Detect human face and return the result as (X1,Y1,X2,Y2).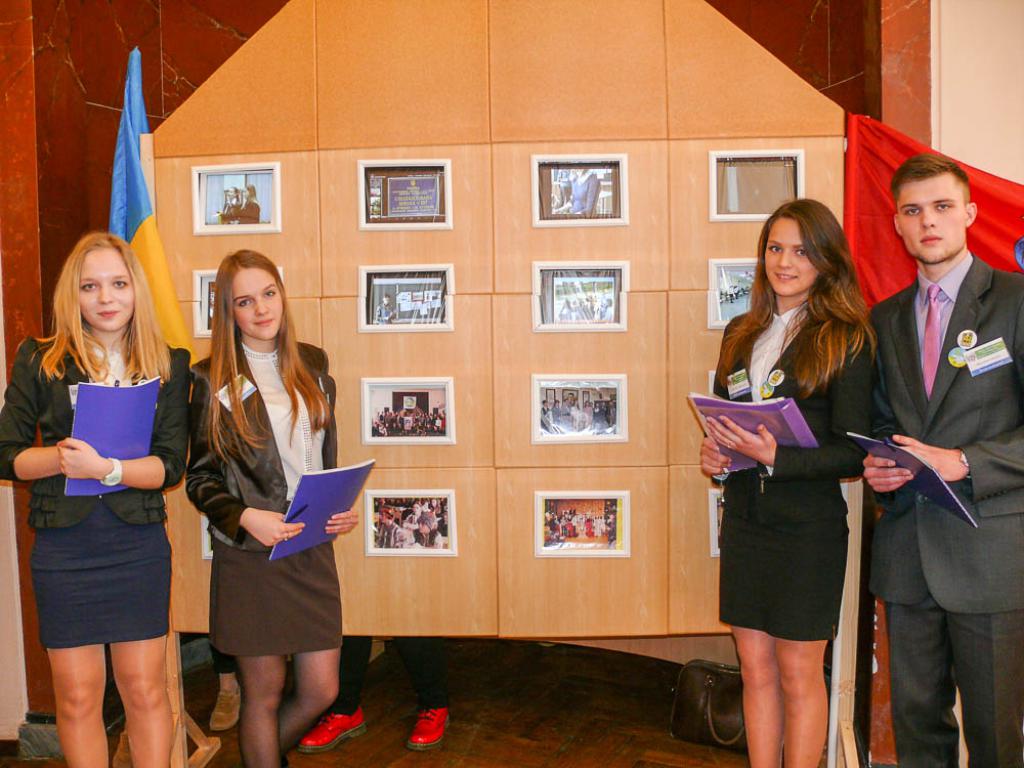
(898,173,962,261).
